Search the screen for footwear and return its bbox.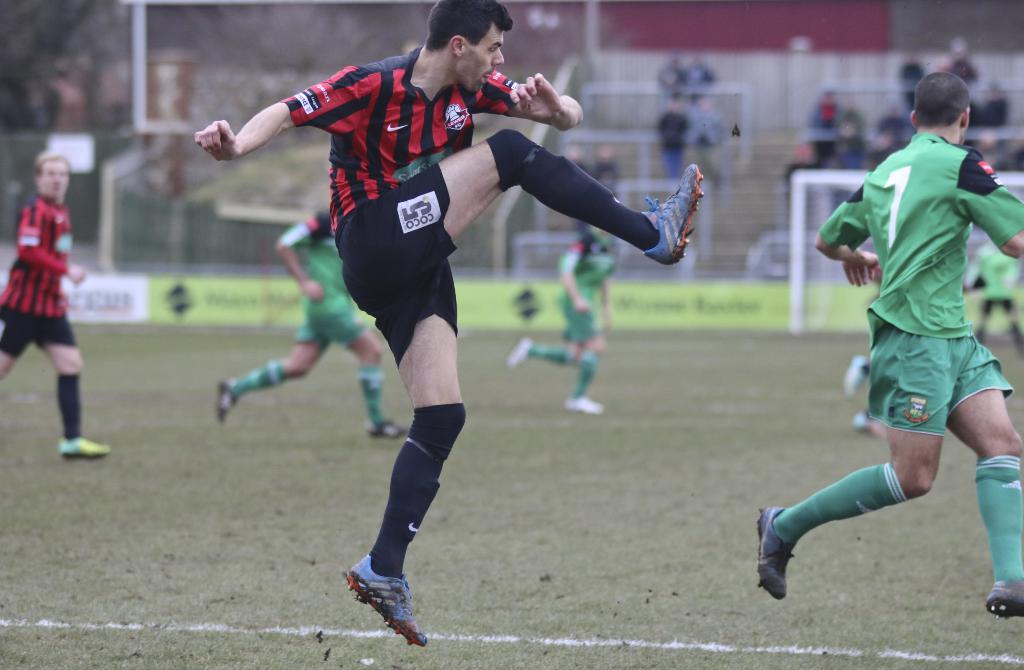
Found: region(984, 578, 1023, 619).
